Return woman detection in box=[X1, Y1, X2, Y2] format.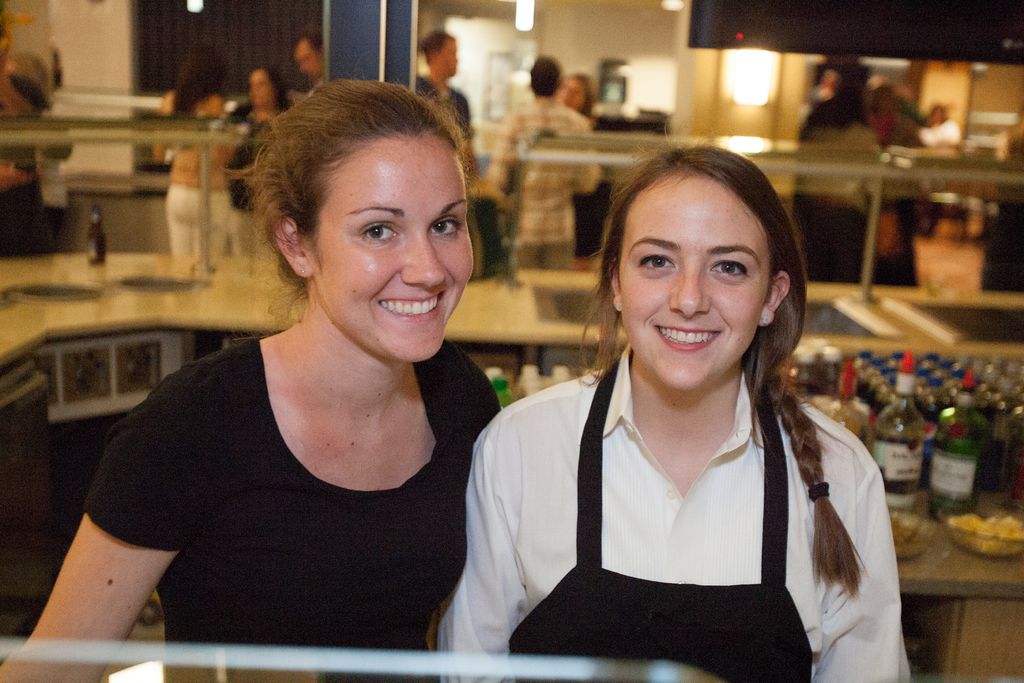
box=[856, 95, 922, 287].
